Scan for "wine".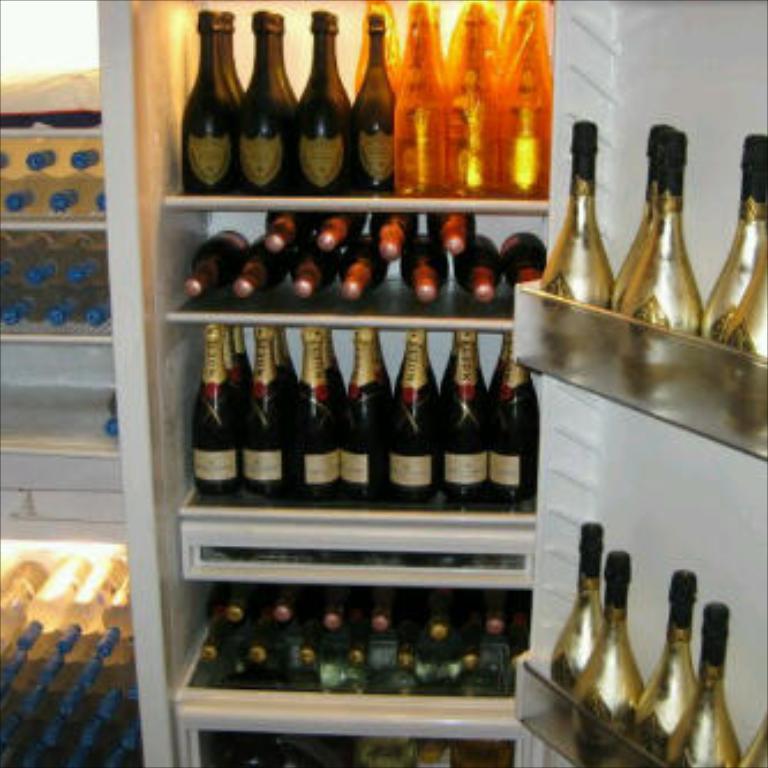
Scan result: (left=228, top=586, right=261, bottom=623).
